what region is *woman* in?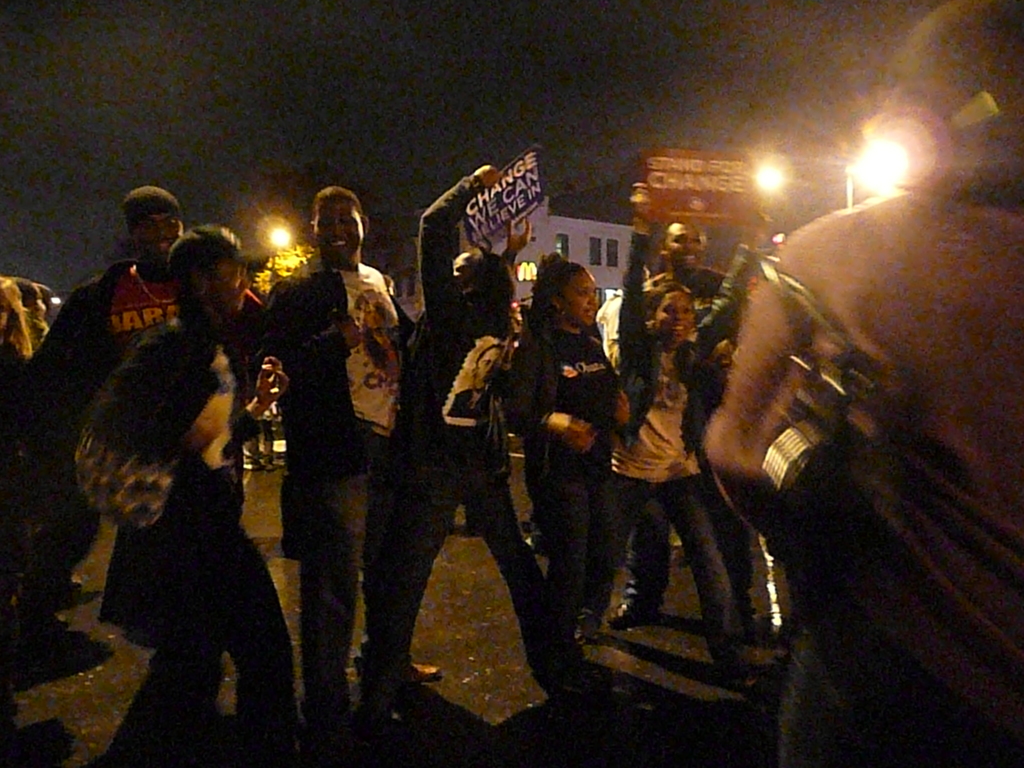
left=506, top=252, right=630, bottom=641.
